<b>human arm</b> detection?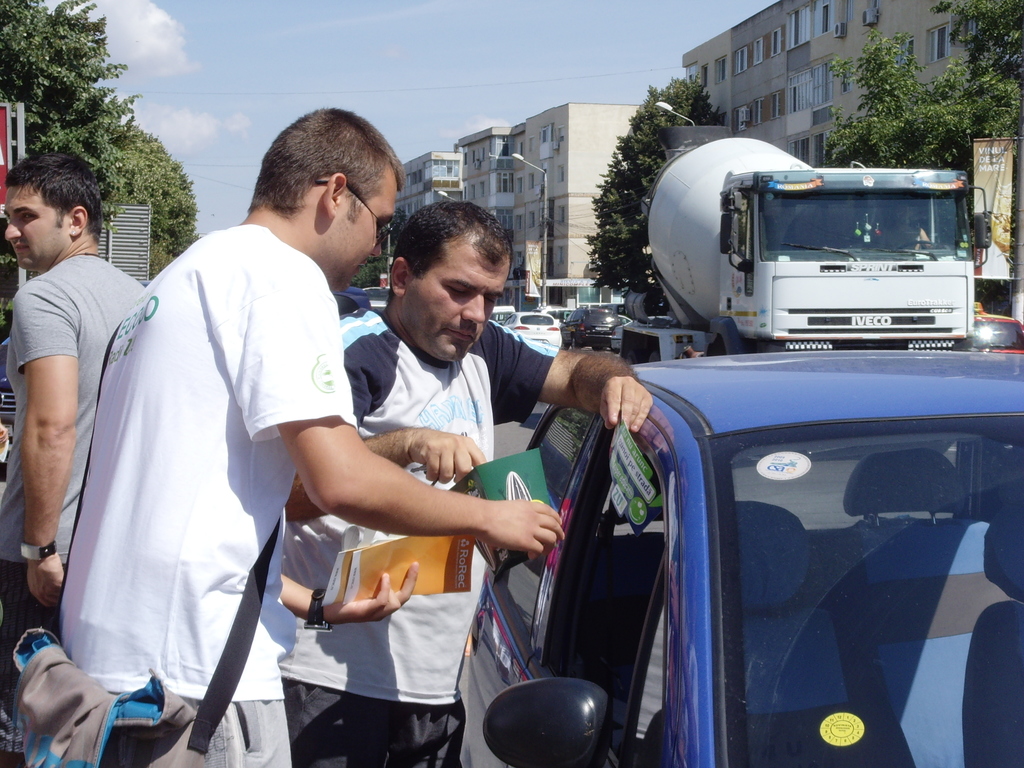
(490, 323, 669, 440)
